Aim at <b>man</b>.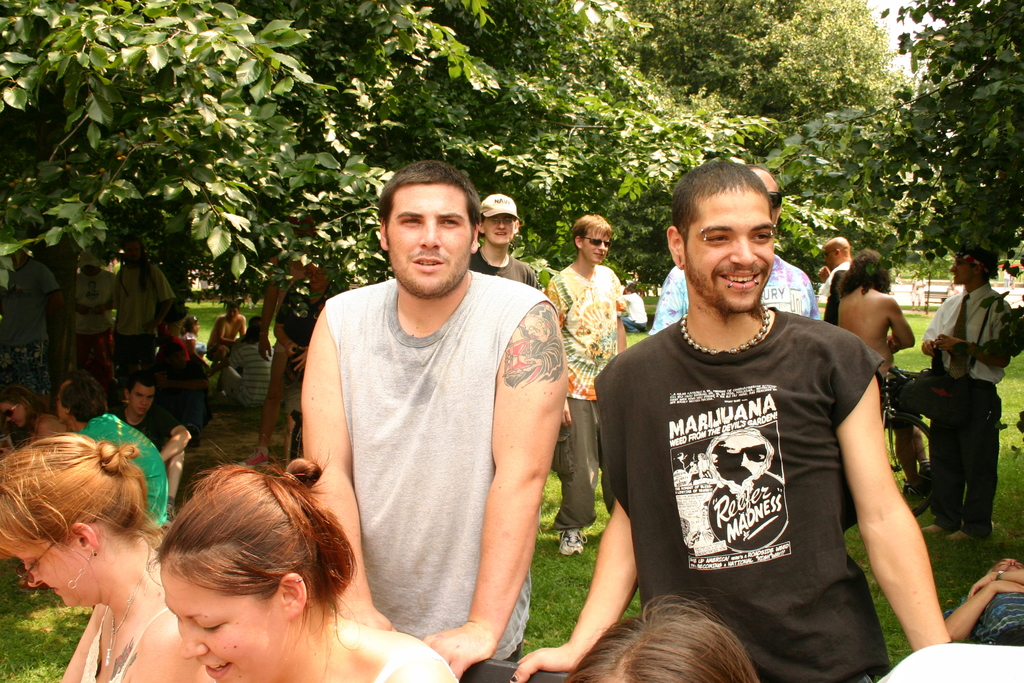
Aimed at BBox(211, 306, 247, 360).
